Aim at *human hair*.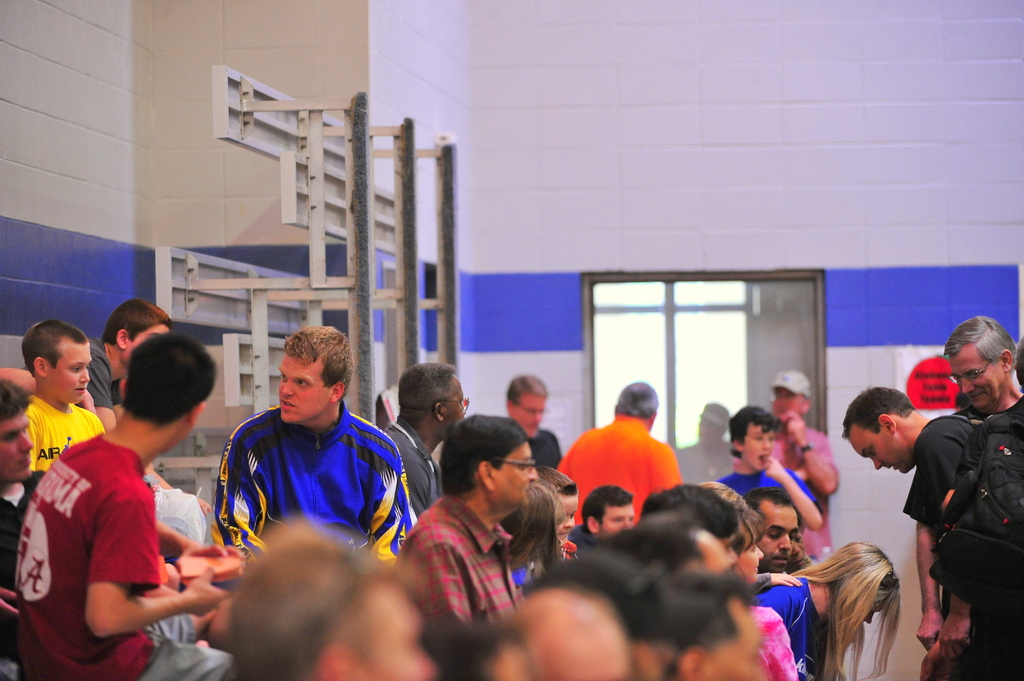
Aimed at (x1=437, y1=413, x2=527, y2=497).
